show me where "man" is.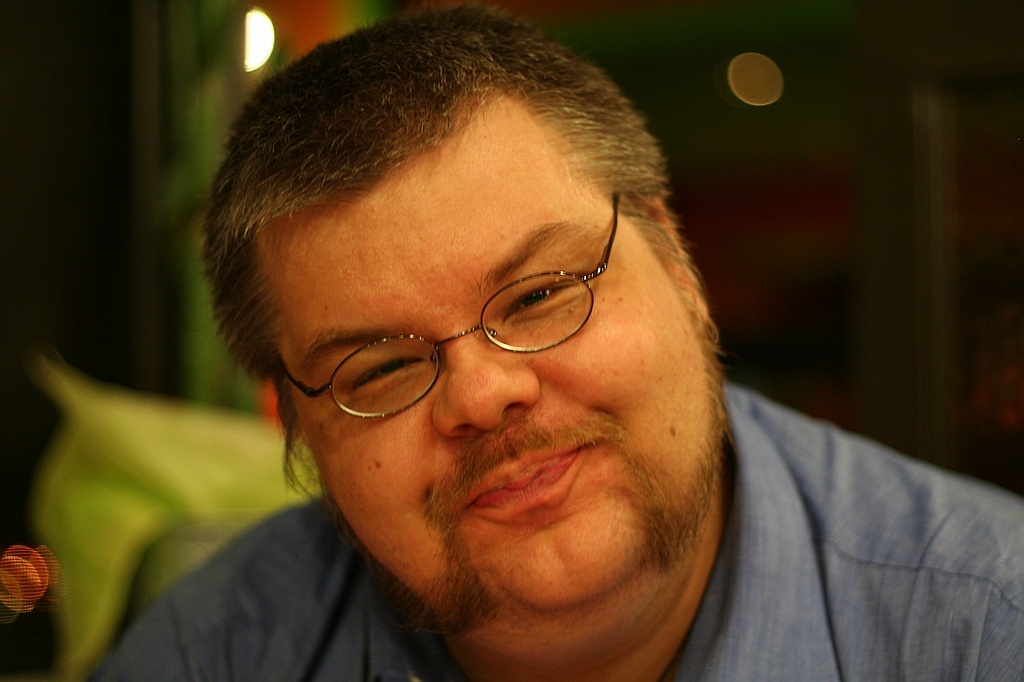
"man" is at {"left": 100, "top": 0, "right": 951, "bottom": 681}.
